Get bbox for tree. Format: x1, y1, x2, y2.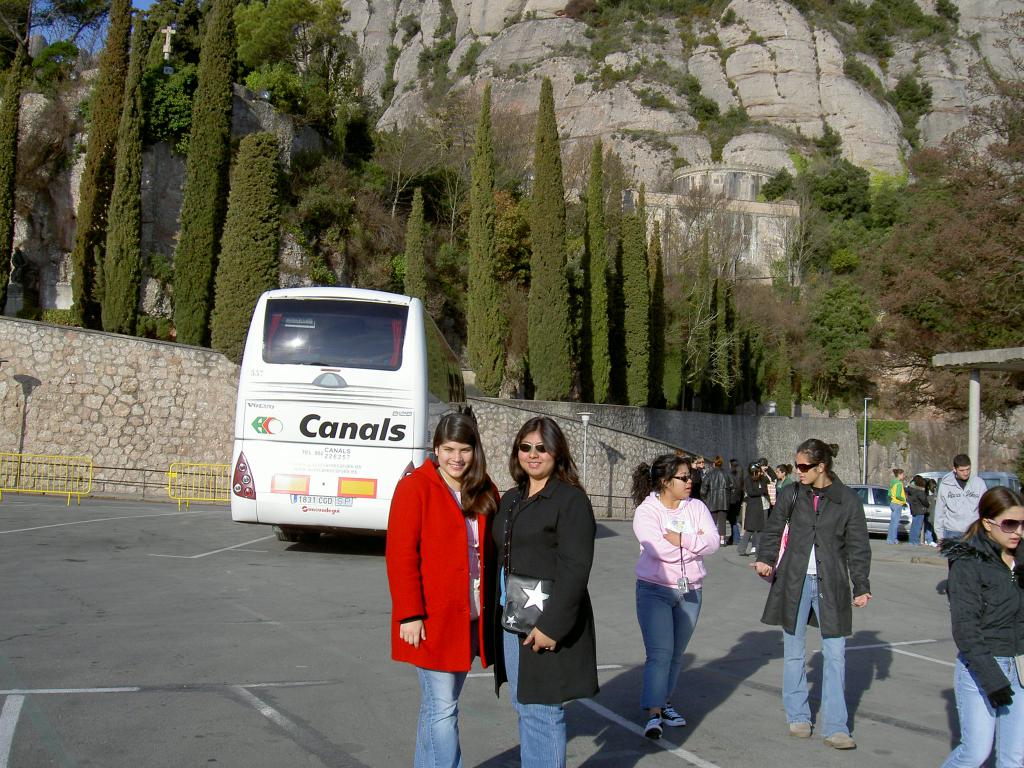
67, 0, 136, 331.
